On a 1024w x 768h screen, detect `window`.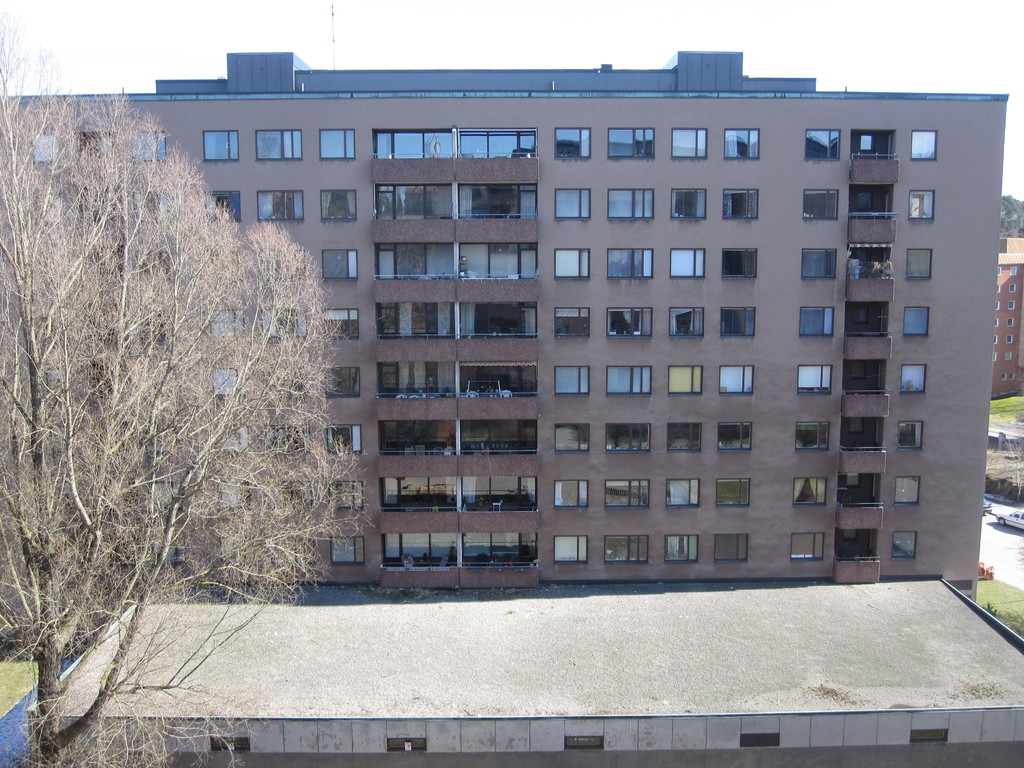
605:424:650:456.
